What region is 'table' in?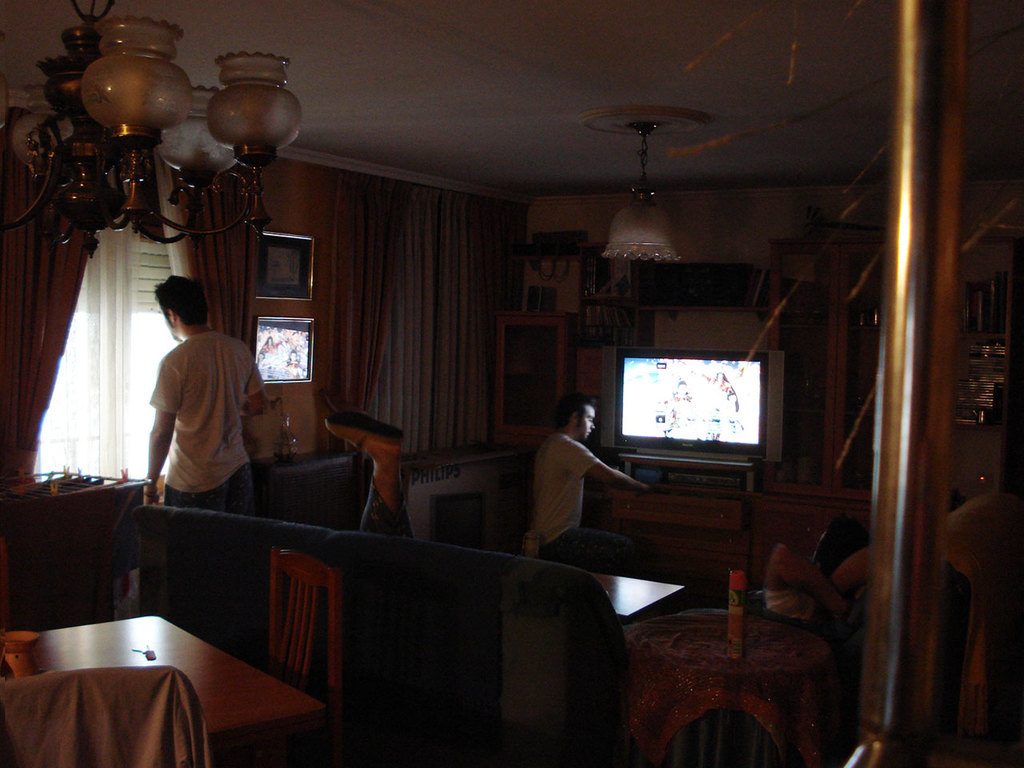
BBox(0, 466, 145, 578).
